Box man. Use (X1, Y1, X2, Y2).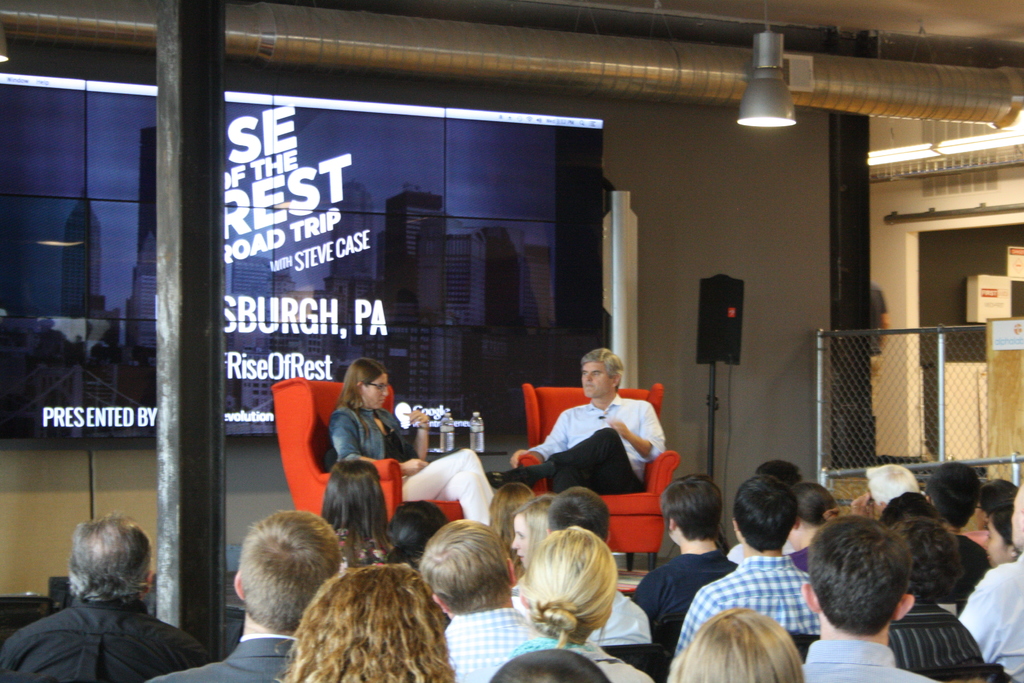
(545, 486, 648, 645).
